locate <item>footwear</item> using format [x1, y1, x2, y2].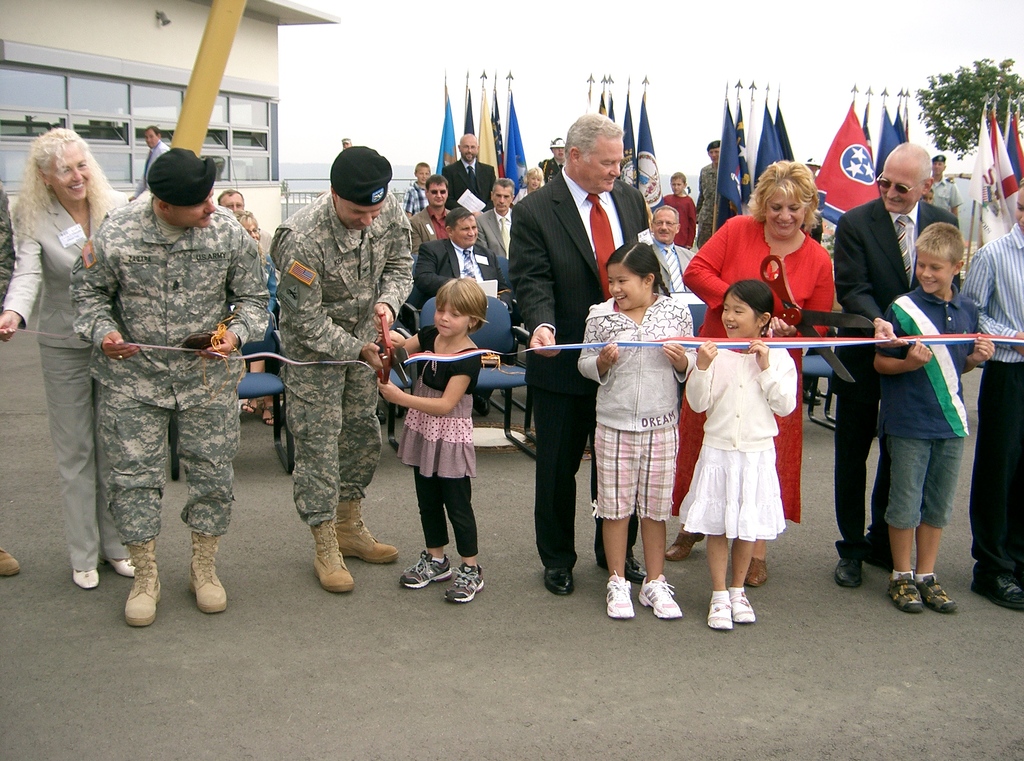
[188, 528, 226, 613].
